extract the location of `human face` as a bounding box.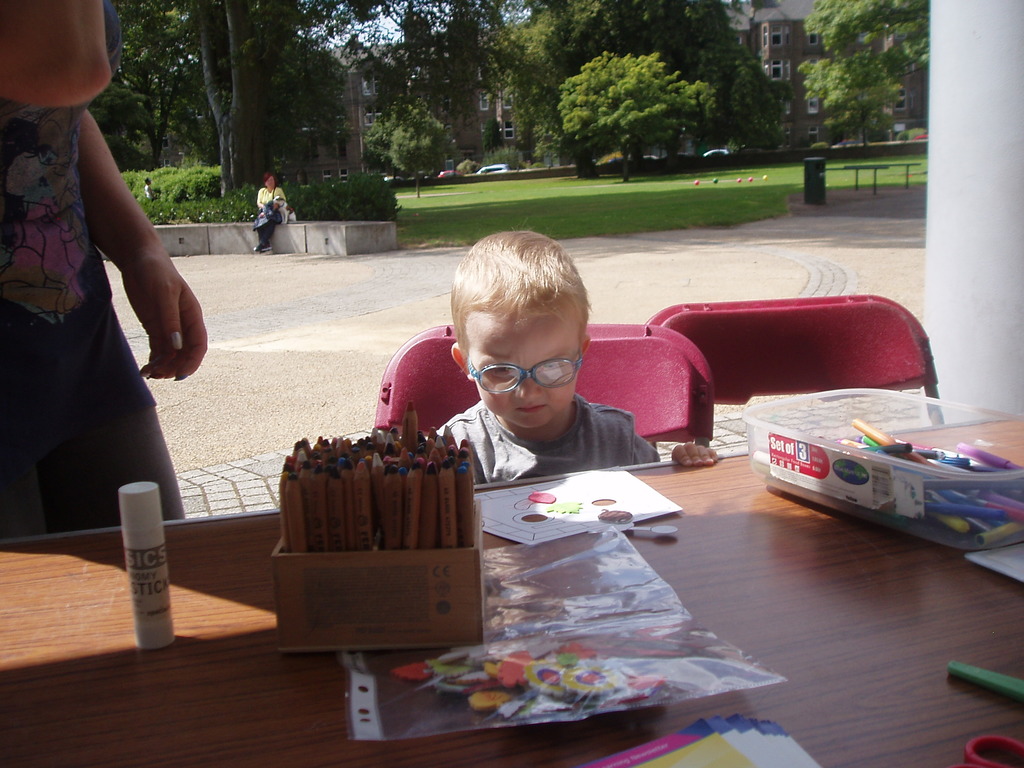
bbox=[467, 305, 588, 426].
